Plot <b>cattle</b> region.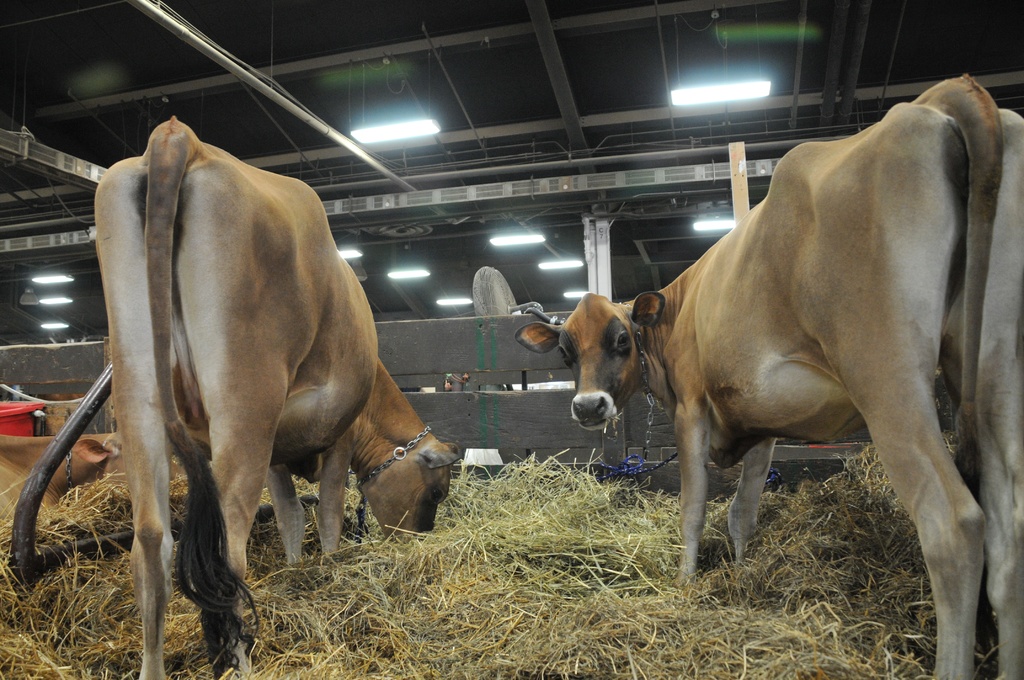
Plotted at region(93, 114, 461, 679).
